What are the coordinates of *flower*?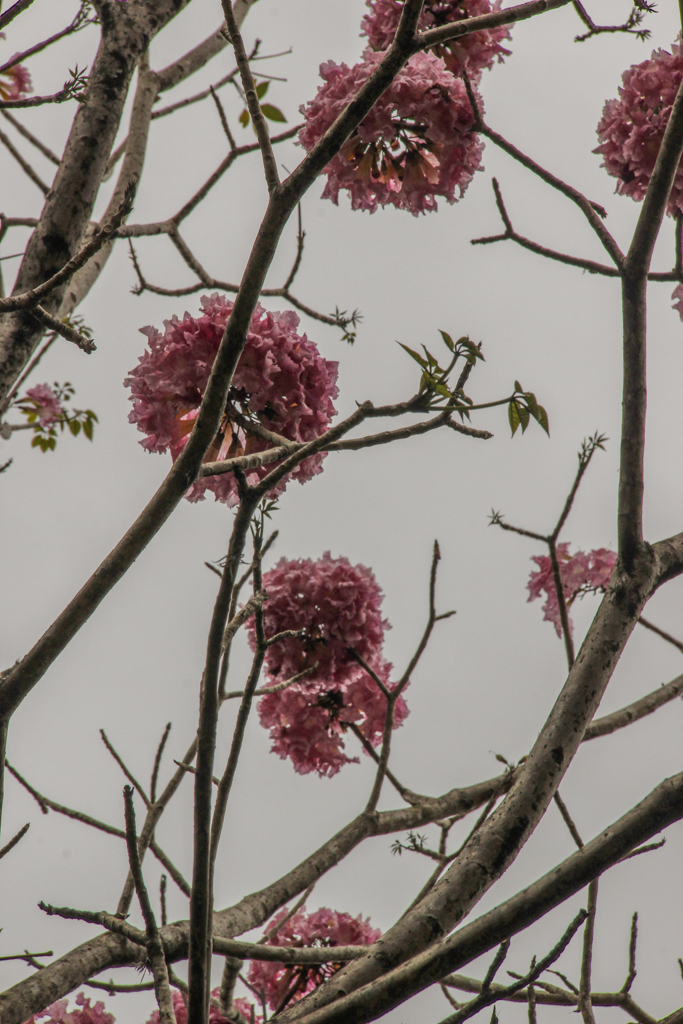
rect(249, 909, 398, 1010).
